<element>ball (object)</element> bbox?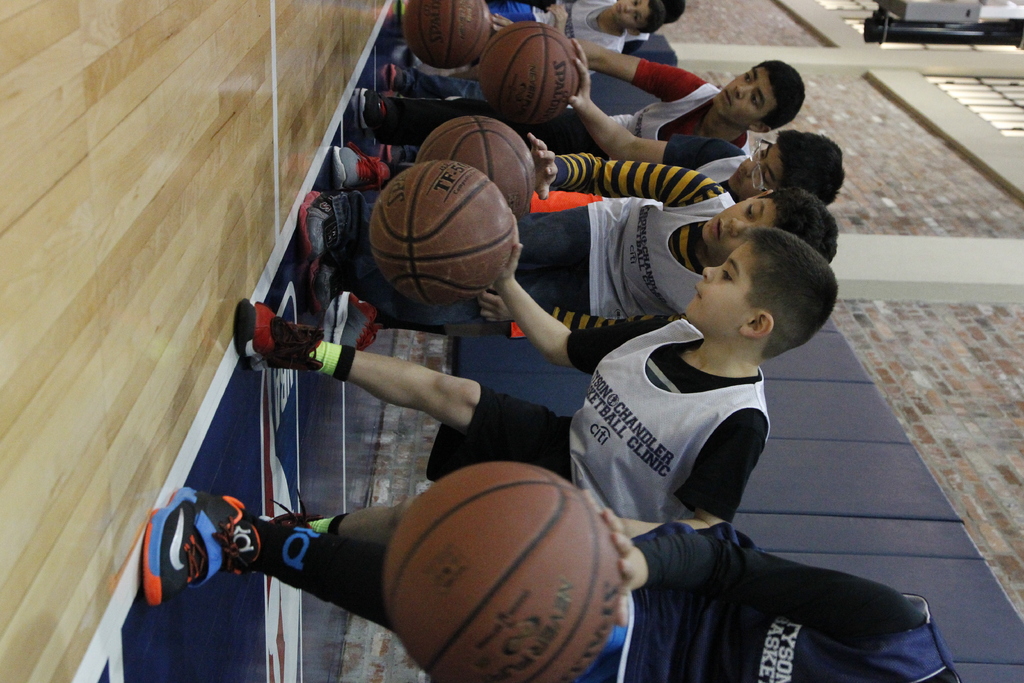
bbox=(484, 20, 579, 131)
